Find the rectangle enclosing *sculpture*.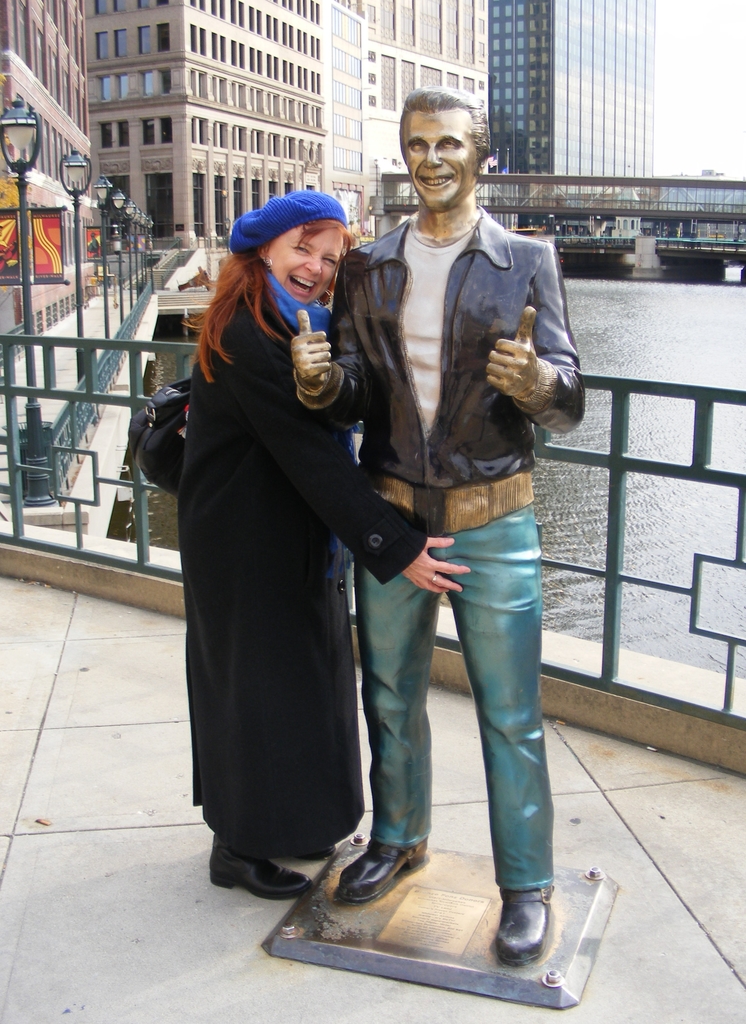
<box>292,92,586,967</box>.
